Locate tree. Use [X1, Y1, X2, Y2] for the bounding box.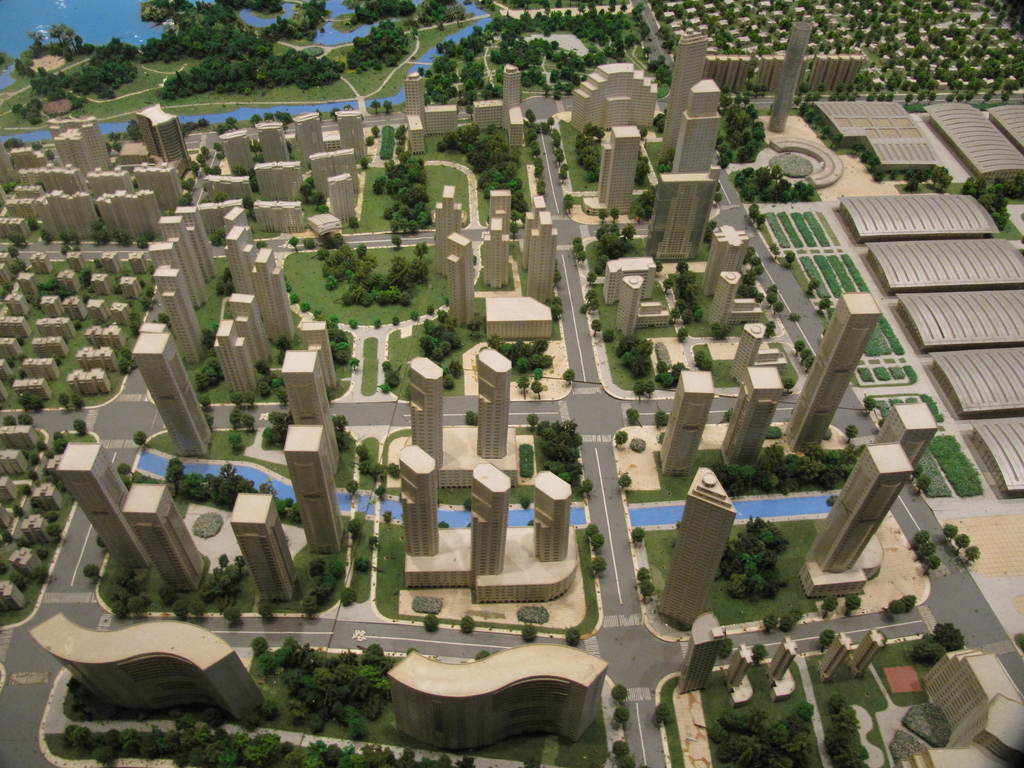
[845, 426, 856, 444].
